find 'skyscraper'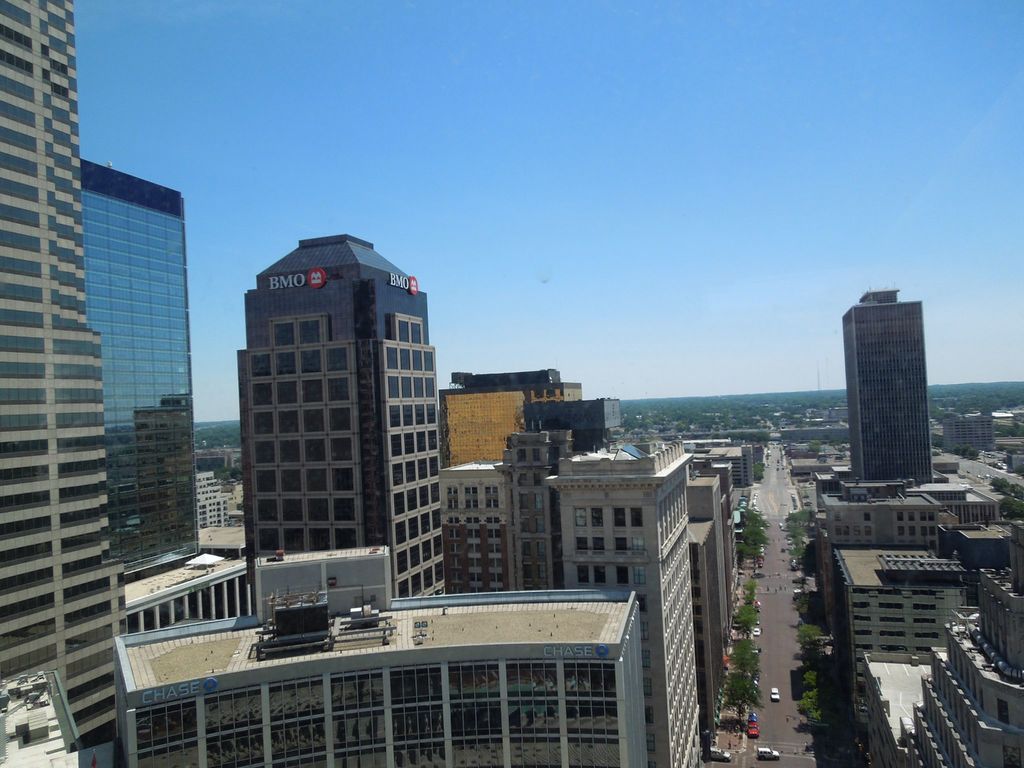
box(70, 161, 199, 584)
